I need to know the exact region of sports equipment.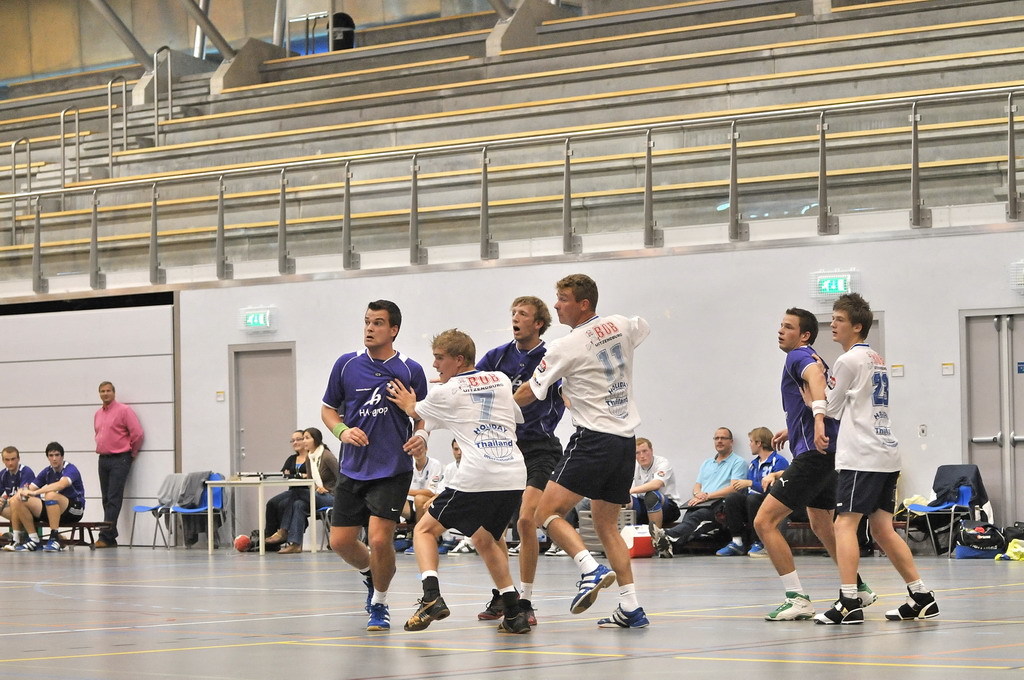
Region: x1=497 y1=611 x2=533 y2=632.
